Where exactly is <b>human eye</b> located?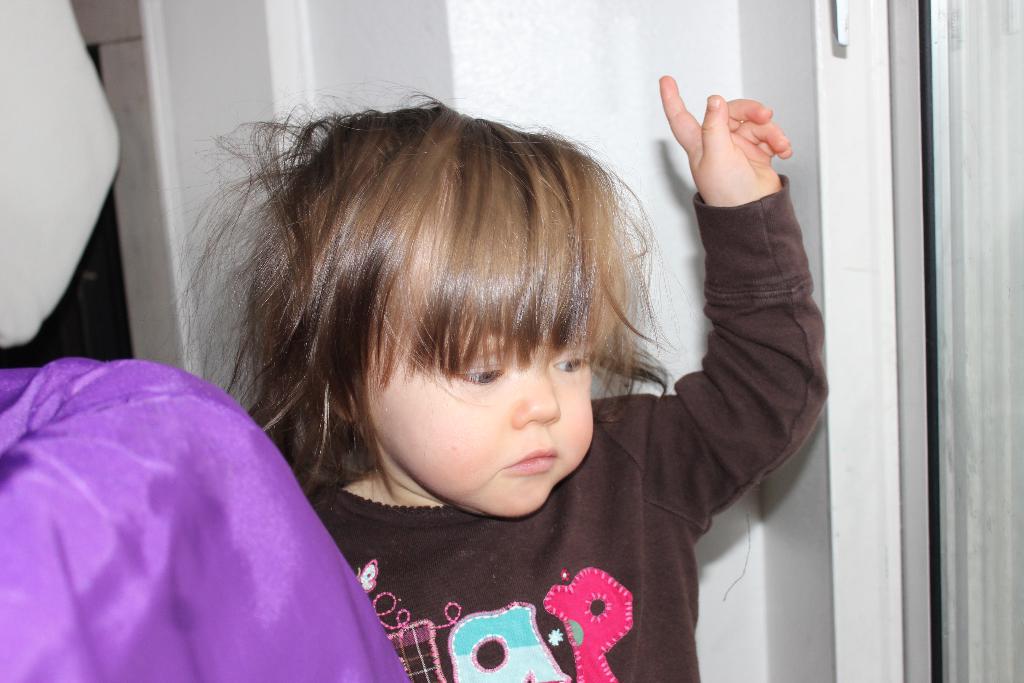
Its bounding box is 454,354,509,391.
